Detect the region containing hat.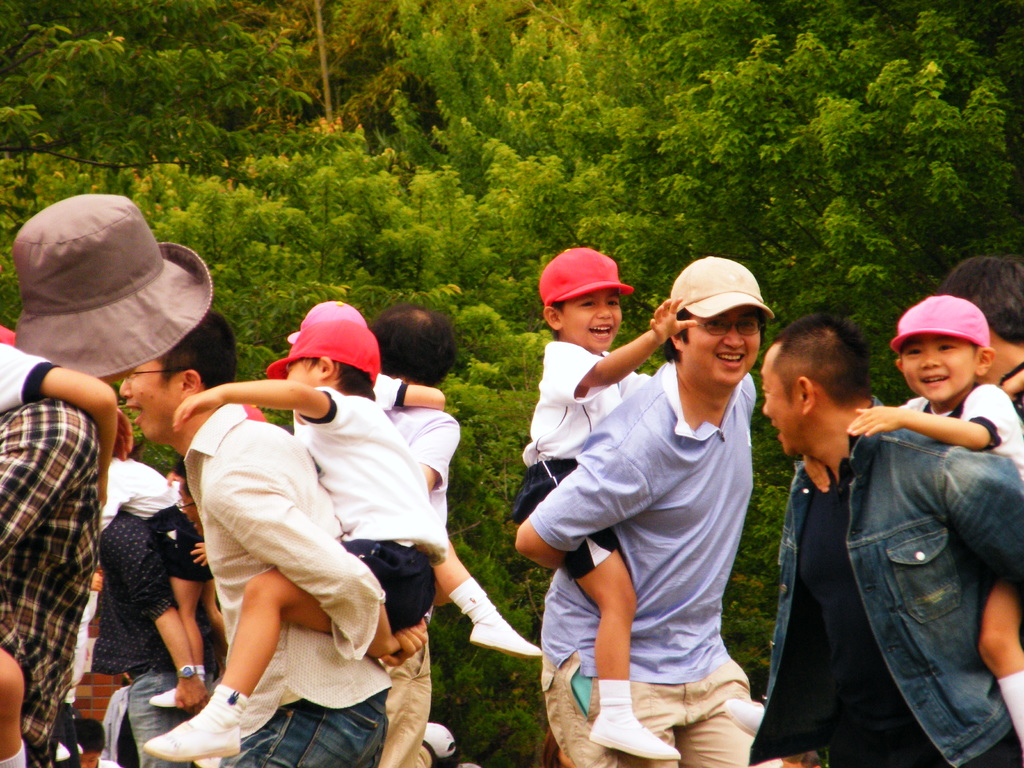
265 322 378 384.
